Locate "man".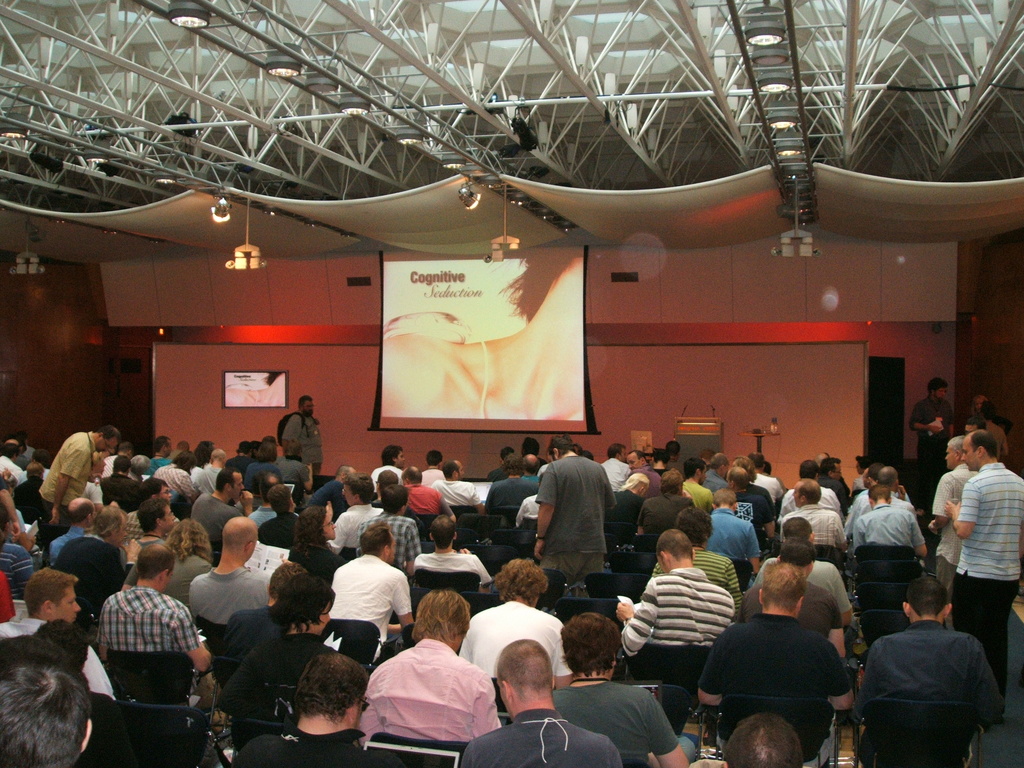
Bounding box: {"left": 851, "top": 480, "right": 928, "bottom": 559}.
